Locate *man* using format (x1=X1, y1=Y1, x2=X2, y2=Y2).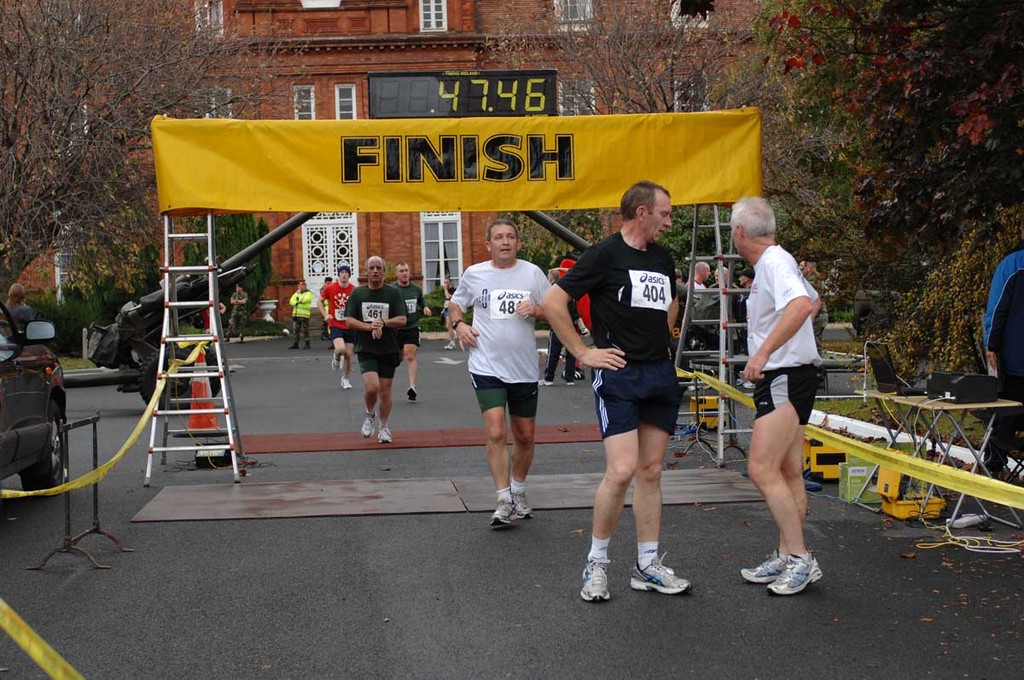
(x1=542, y1=189, x2=687, y2=623).
